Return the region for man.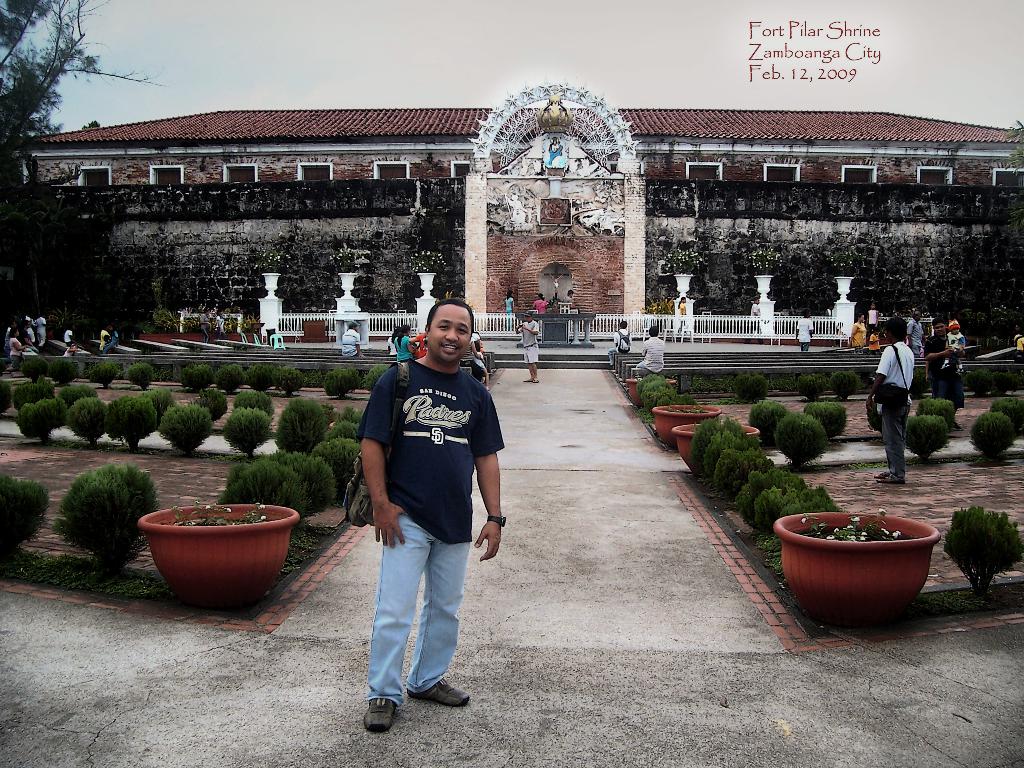
<bbox>792, 310, 813, 351</bbox>.
